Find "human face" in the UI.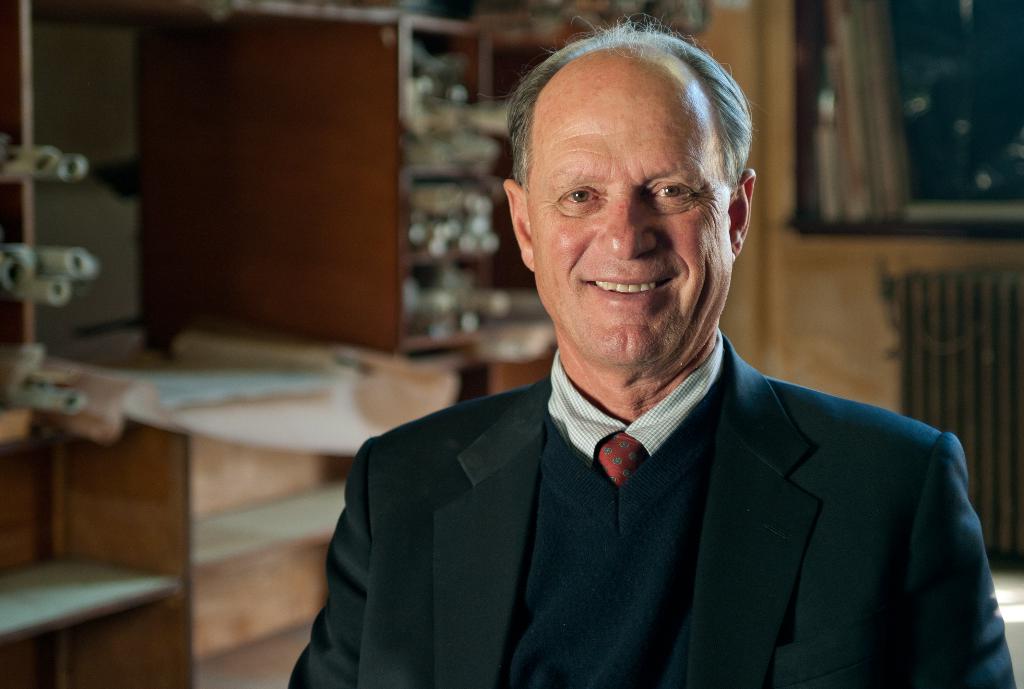
UI element at locate(530, 93, 732, 377).
